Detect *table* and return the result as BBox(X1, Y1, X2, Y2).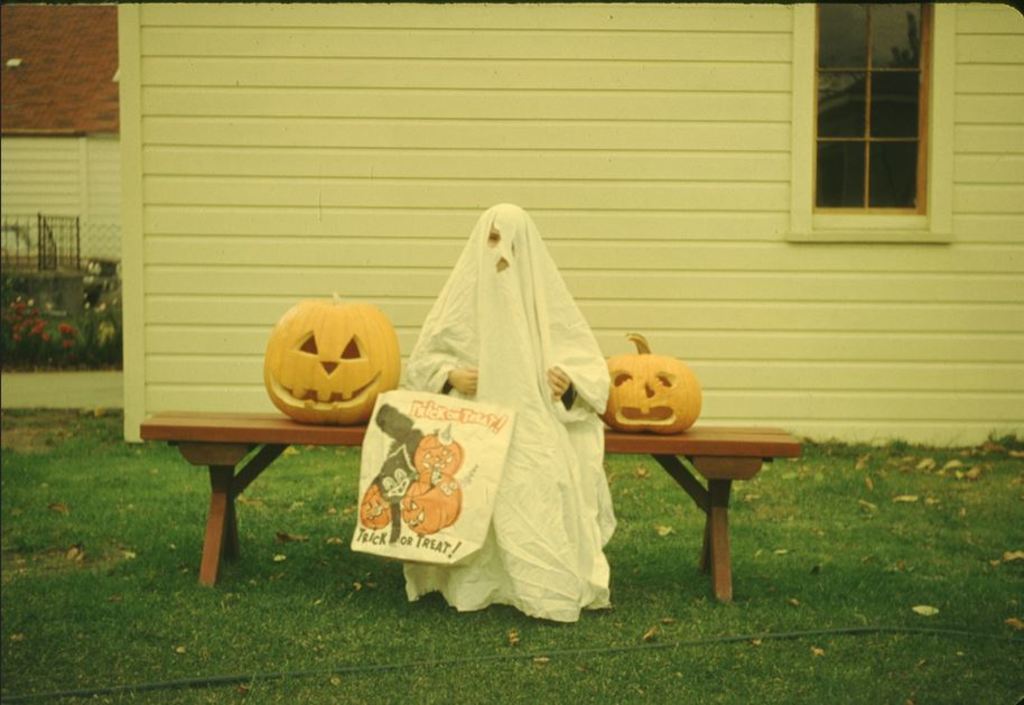
BBox(136, 343, 822, 618).
